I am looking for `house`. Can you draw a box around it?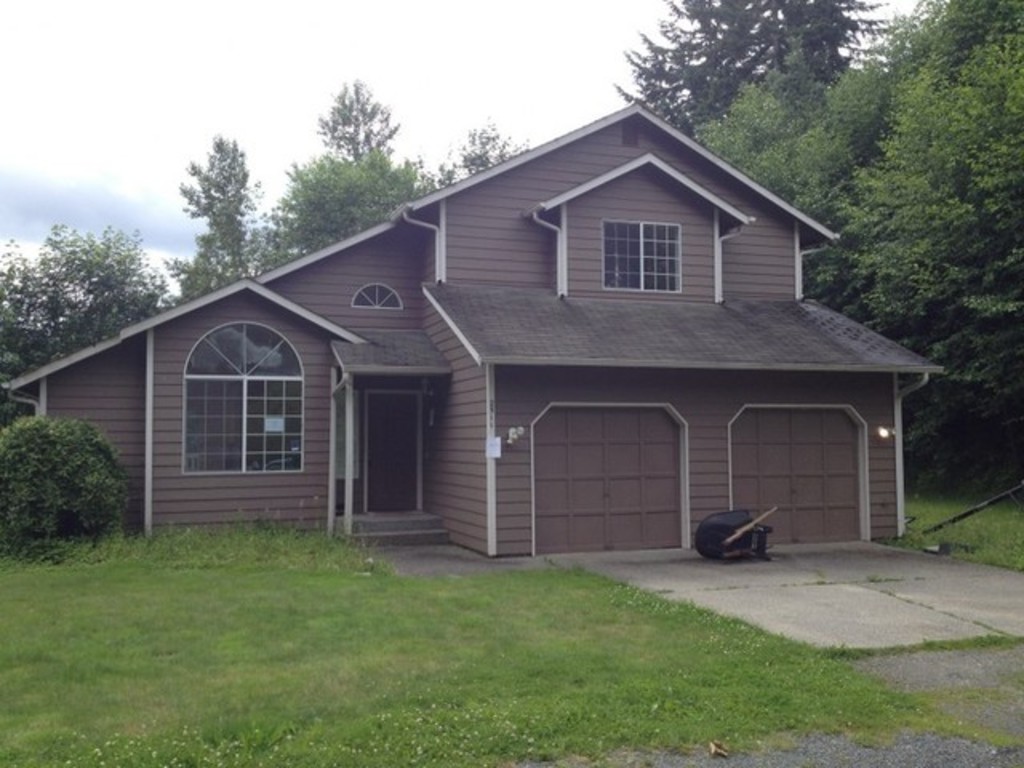
Sure, the bounding box is {"left": 8, "top": 101, "right": 947, "bottom": 560}.
